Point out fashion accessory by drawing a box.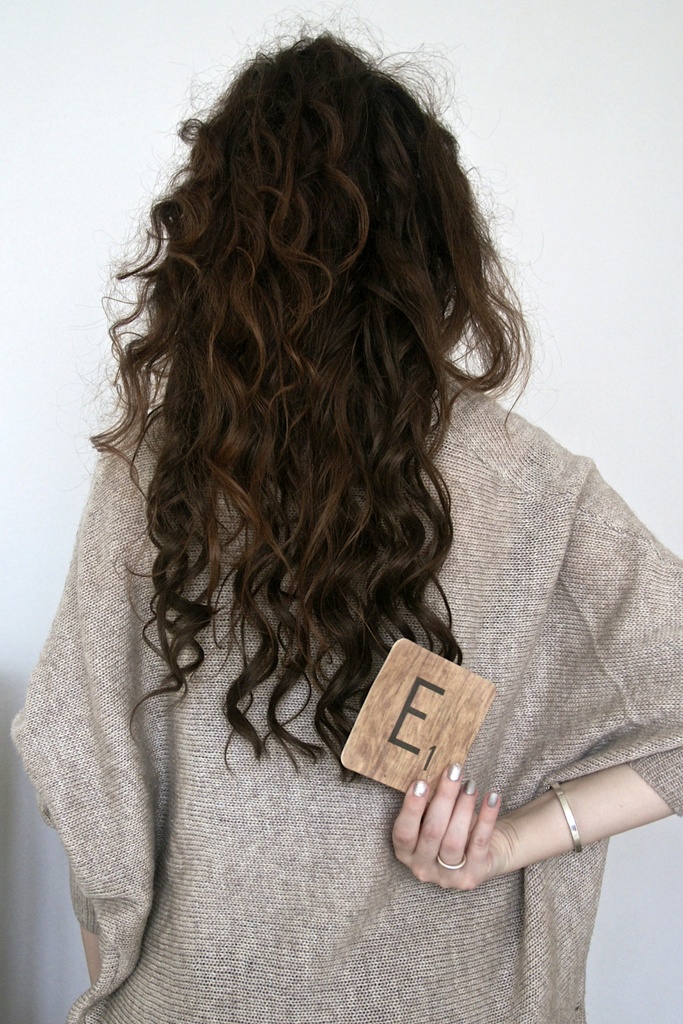
box=[461, 779, 481, 796].
